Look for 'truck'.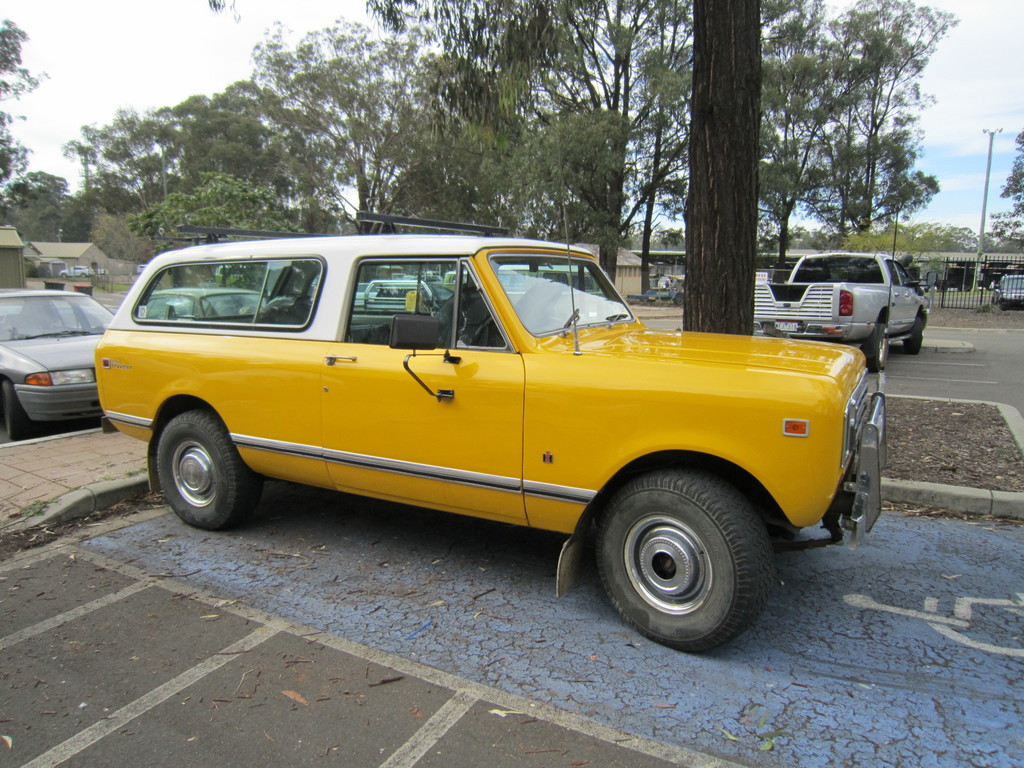
Found: (753,250,929,373).
